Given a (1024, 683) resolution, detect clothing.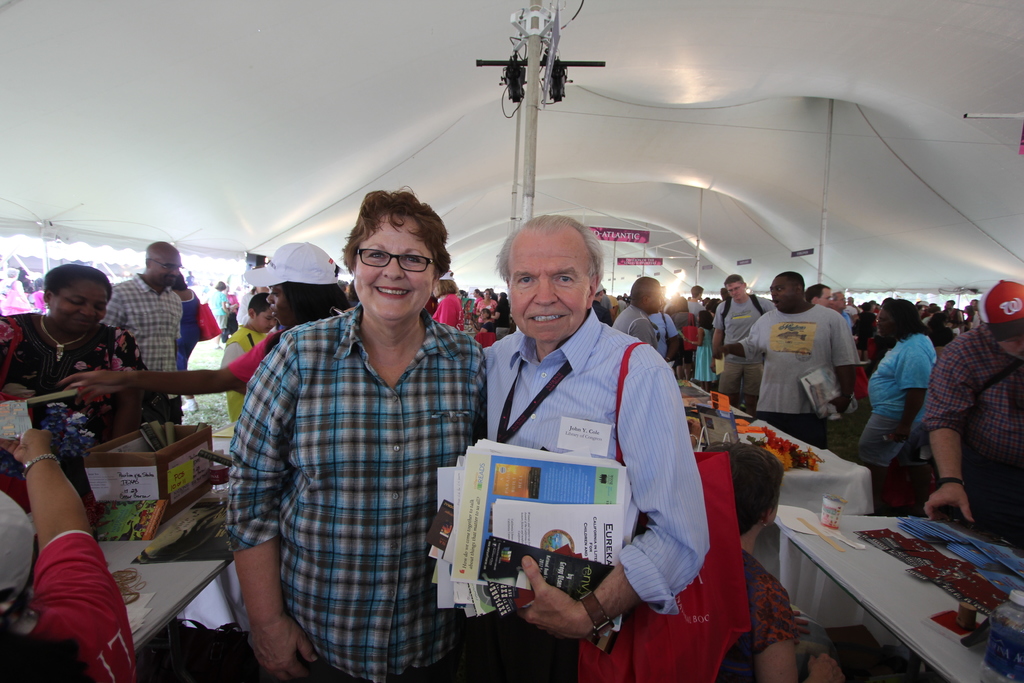
bbox(99, 274, 186, 383).
